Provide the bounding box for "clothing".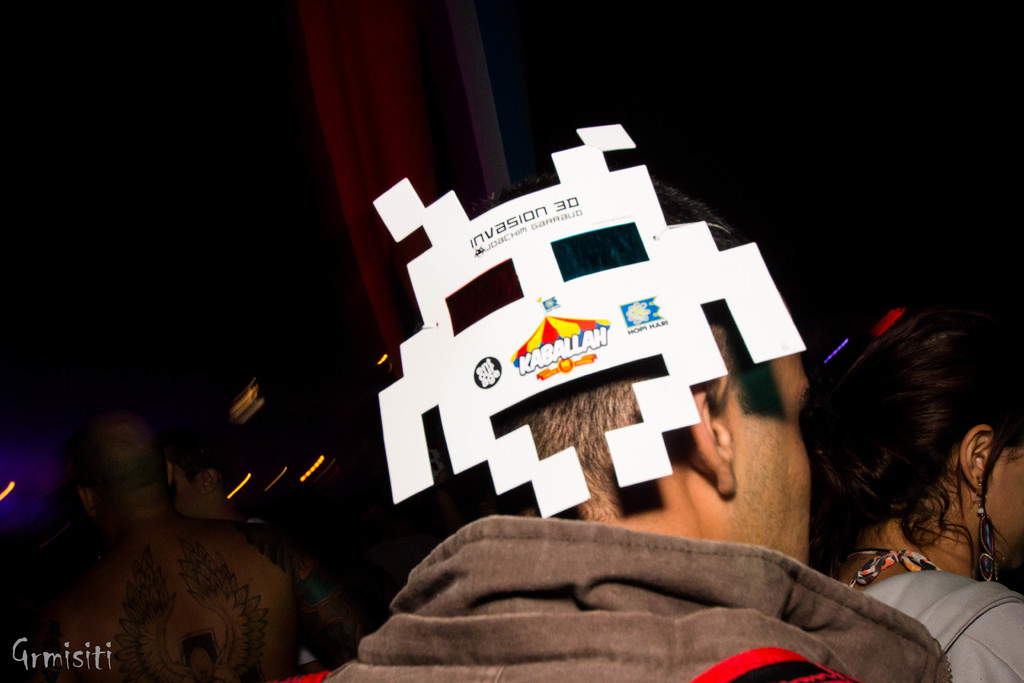
275:514:949:682.
